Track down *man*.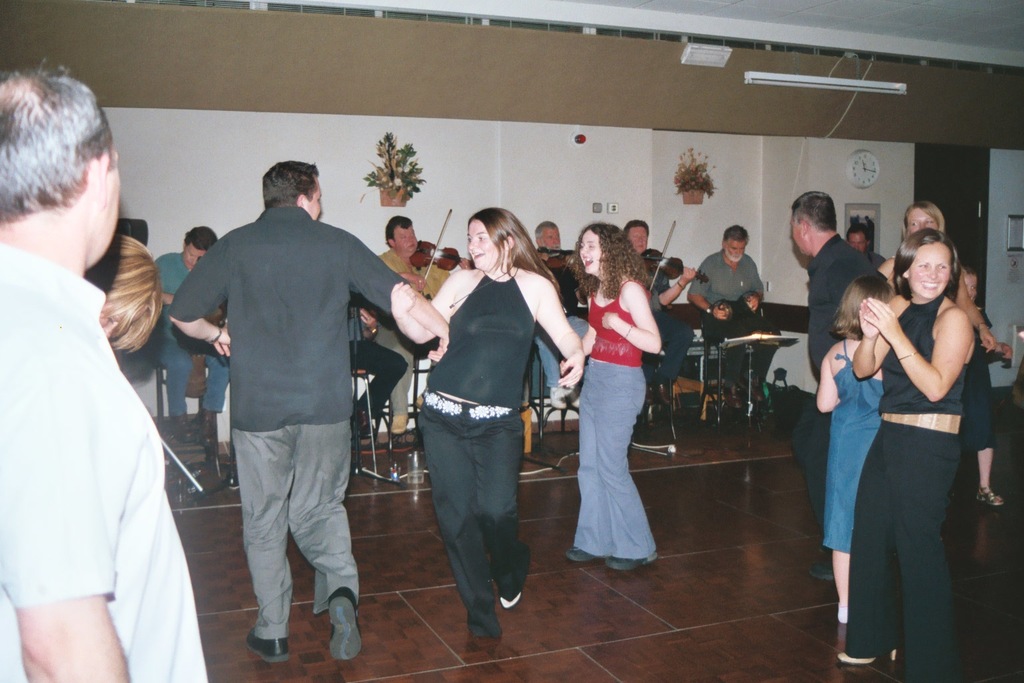
Tracked to select_region(165, 158, 450, 664).
